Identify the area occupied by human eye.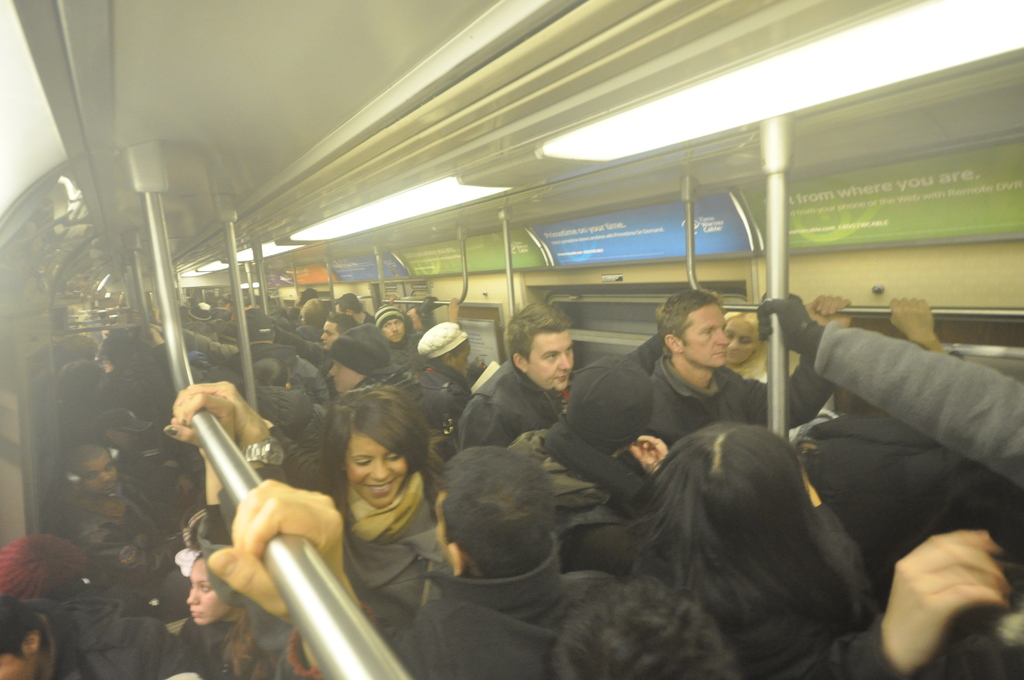
Area: select_region(542, 353, 557, 359).
